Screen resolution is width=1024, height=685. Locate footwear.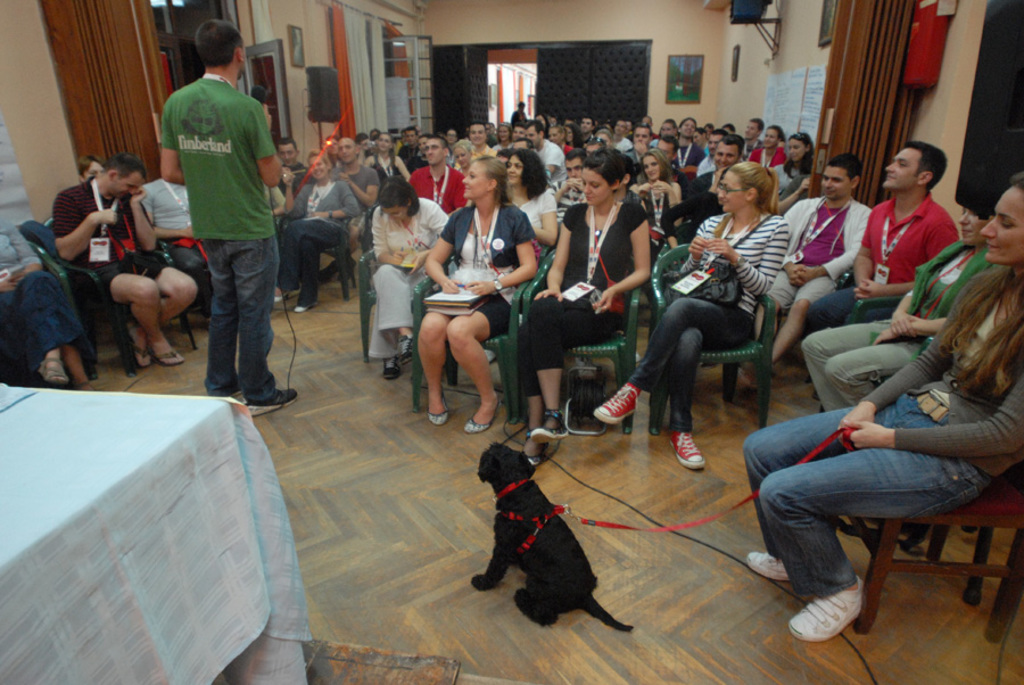
left=521, top=426, right=553, bottom=471.
